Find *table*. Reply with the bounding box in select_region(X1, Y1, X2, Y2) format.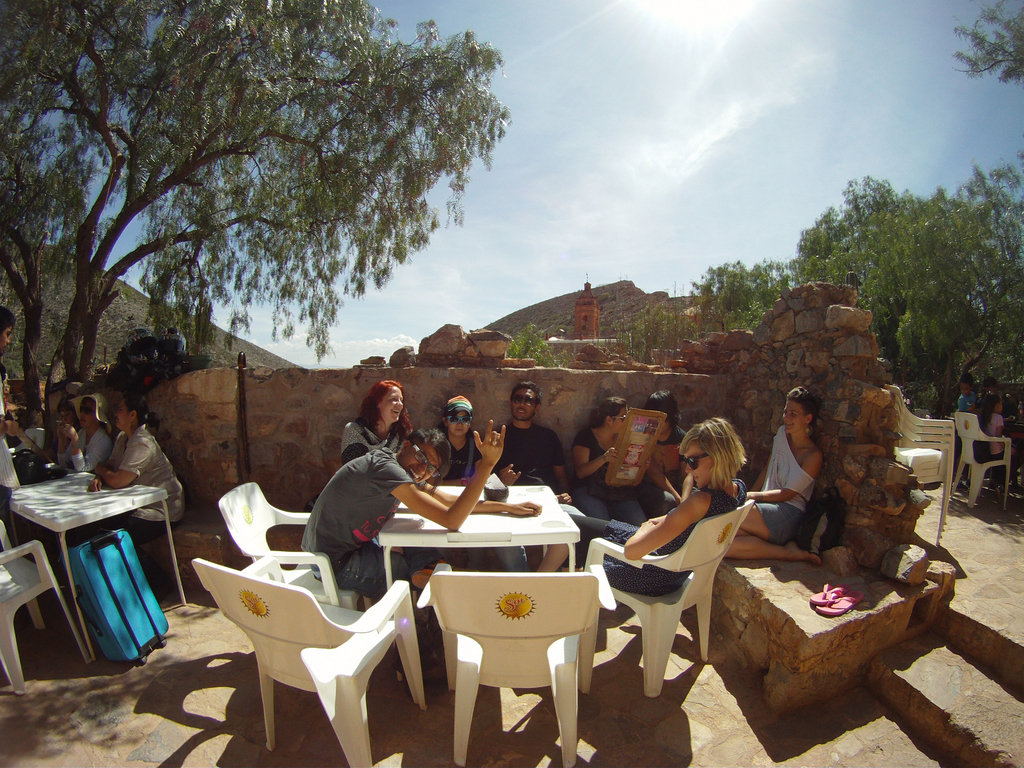
select_region(8, 455, 176, 691).
